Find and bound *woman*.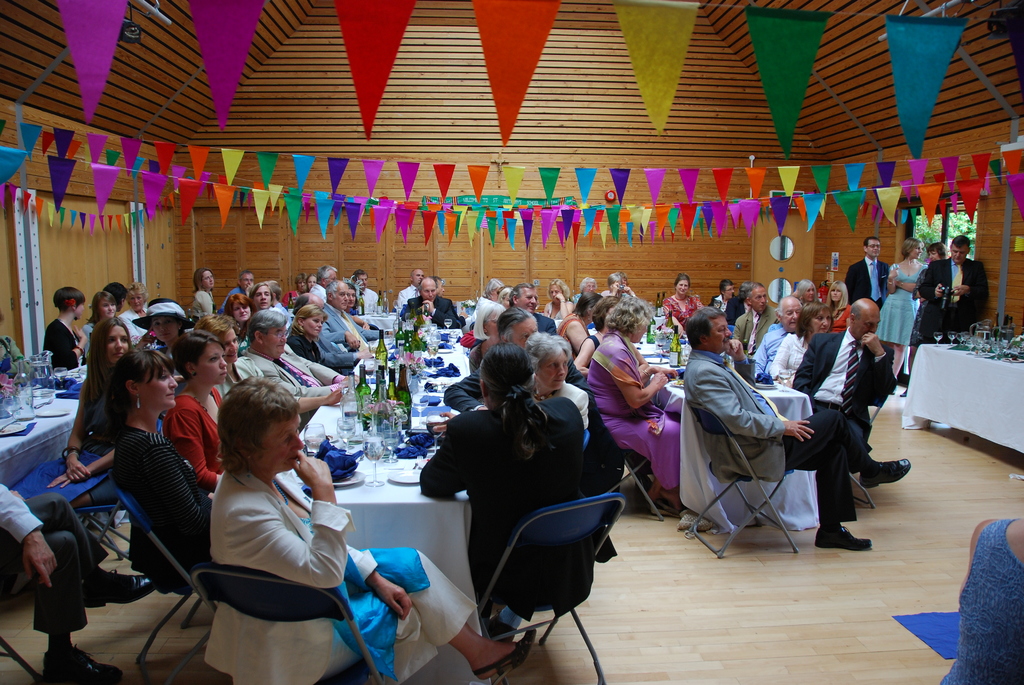
Bound: Rect(526, 326, 595, 445).
